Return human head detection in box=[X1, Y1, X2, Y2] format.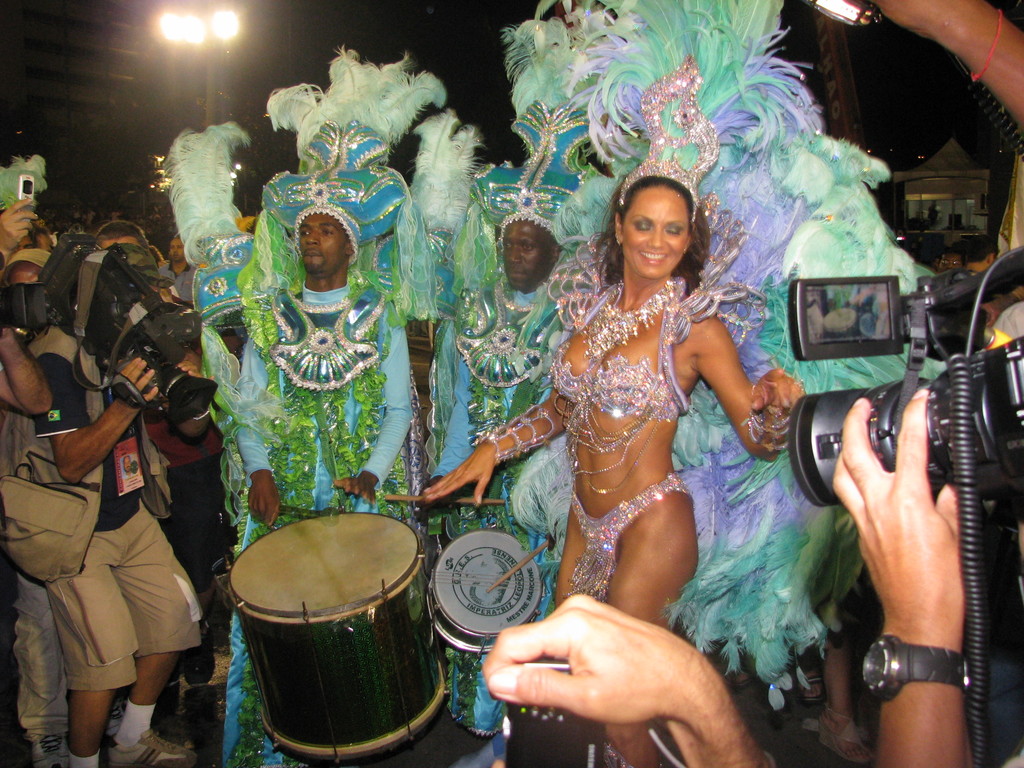
box=[469, 0, 624, 291].
